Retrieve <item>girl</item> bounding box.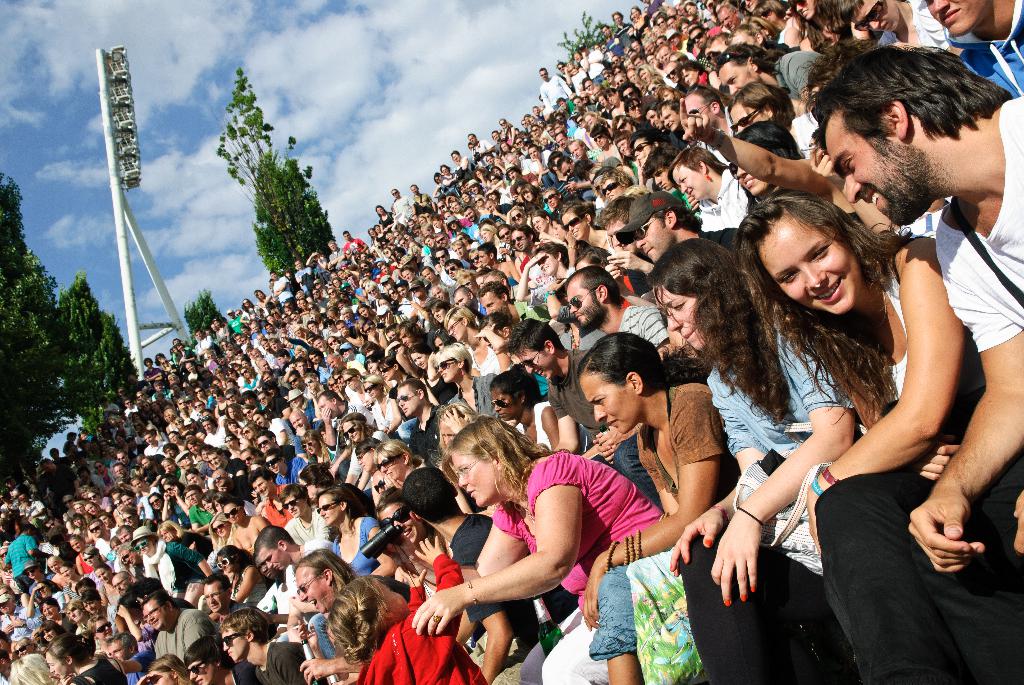
Bounding box: <box>431,341,497,419</box>.
